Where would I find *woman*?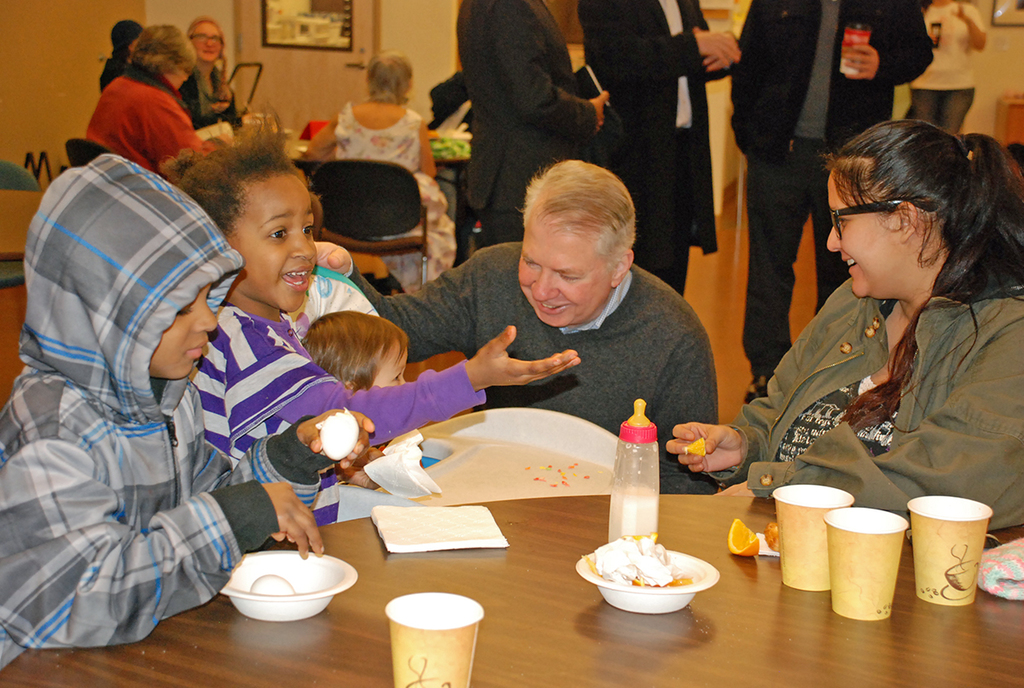
At [305,49,467,295].
